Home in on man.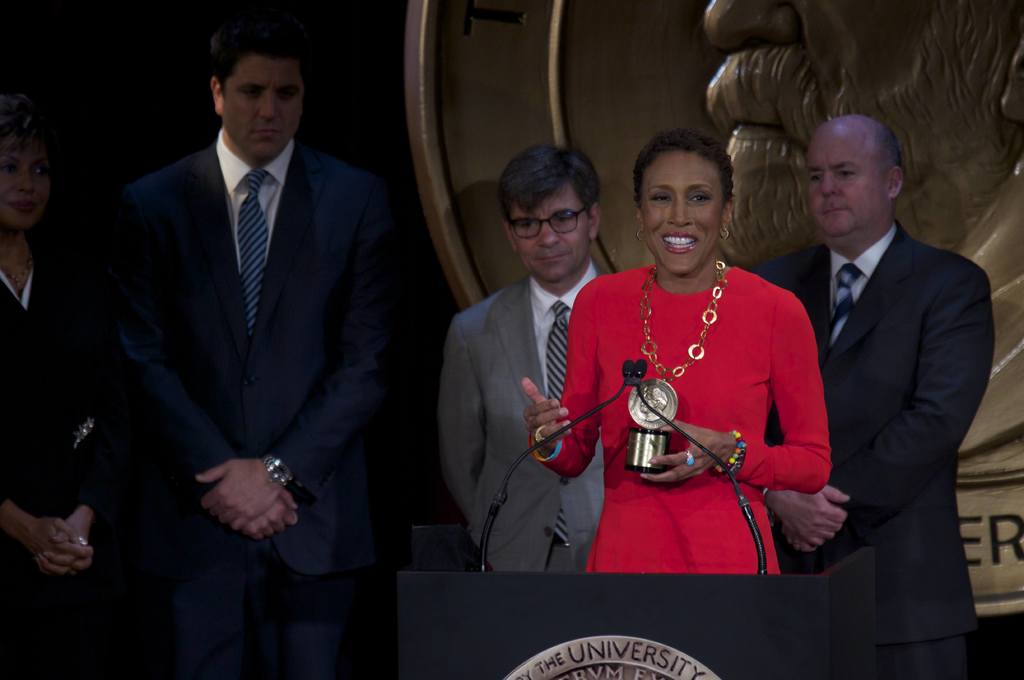
Homed in at (703, 0, 1023, 454).
